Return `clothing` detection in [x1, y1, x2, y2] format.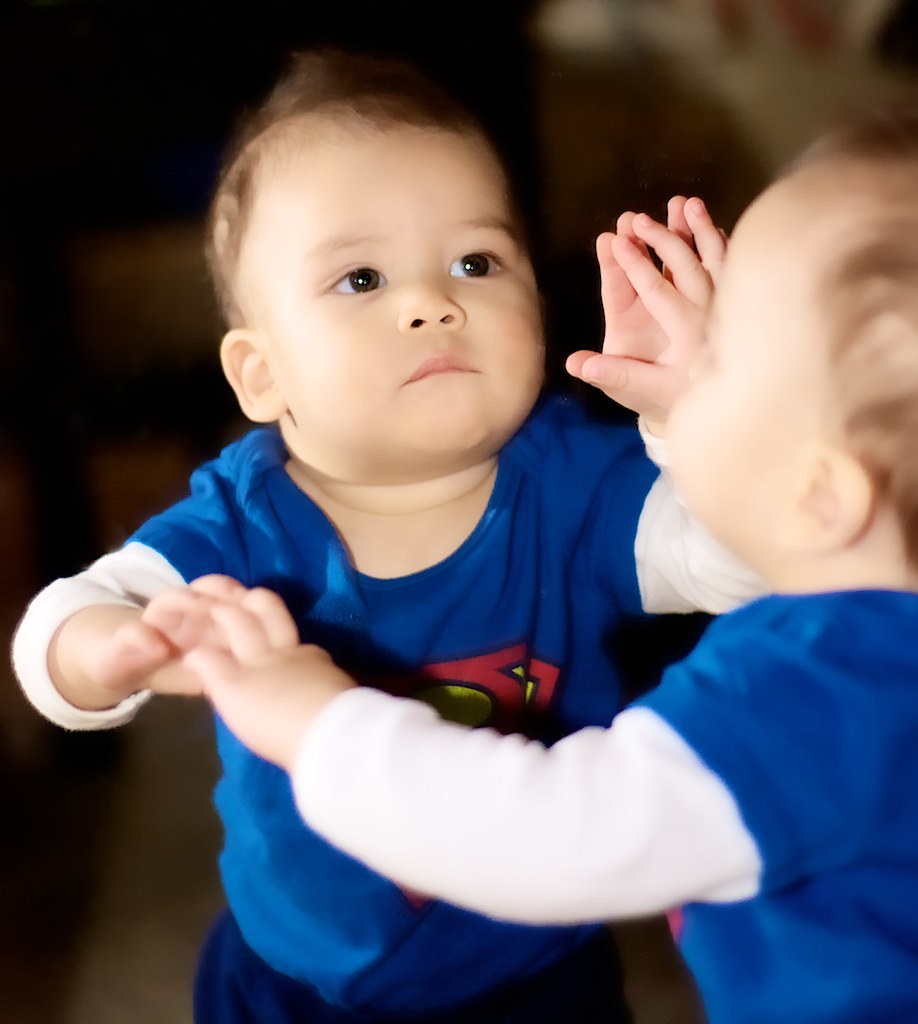
[290, 584, 917, 1023].
